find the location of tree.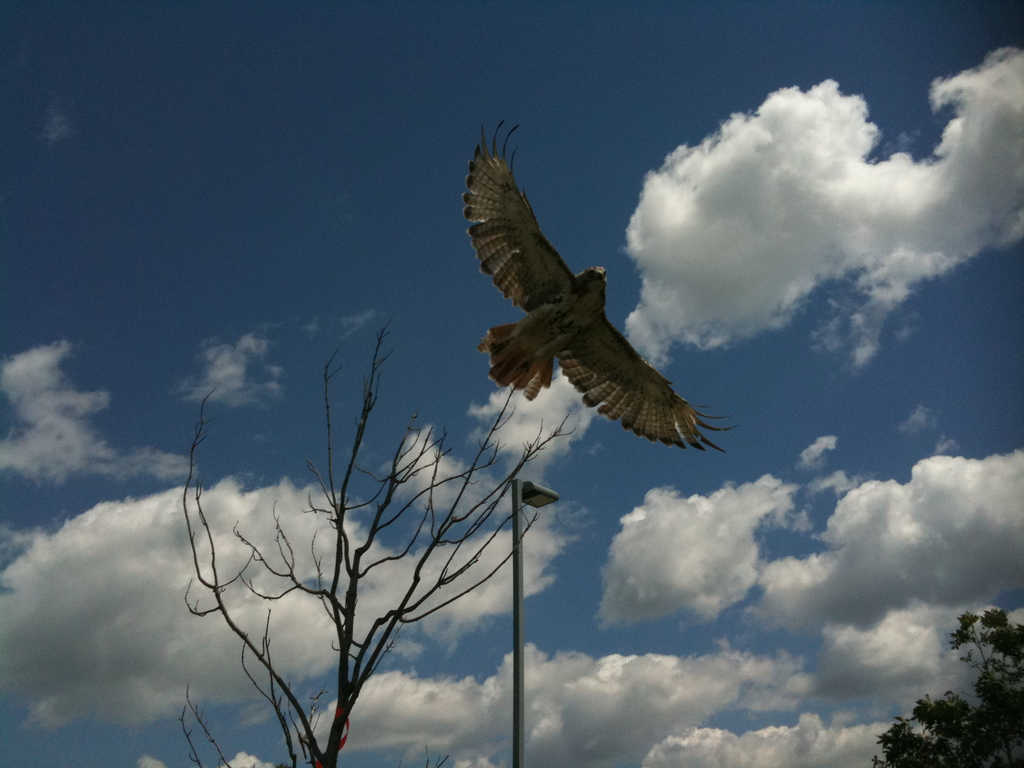
Location: box=[865, 595, 1021, 767].
